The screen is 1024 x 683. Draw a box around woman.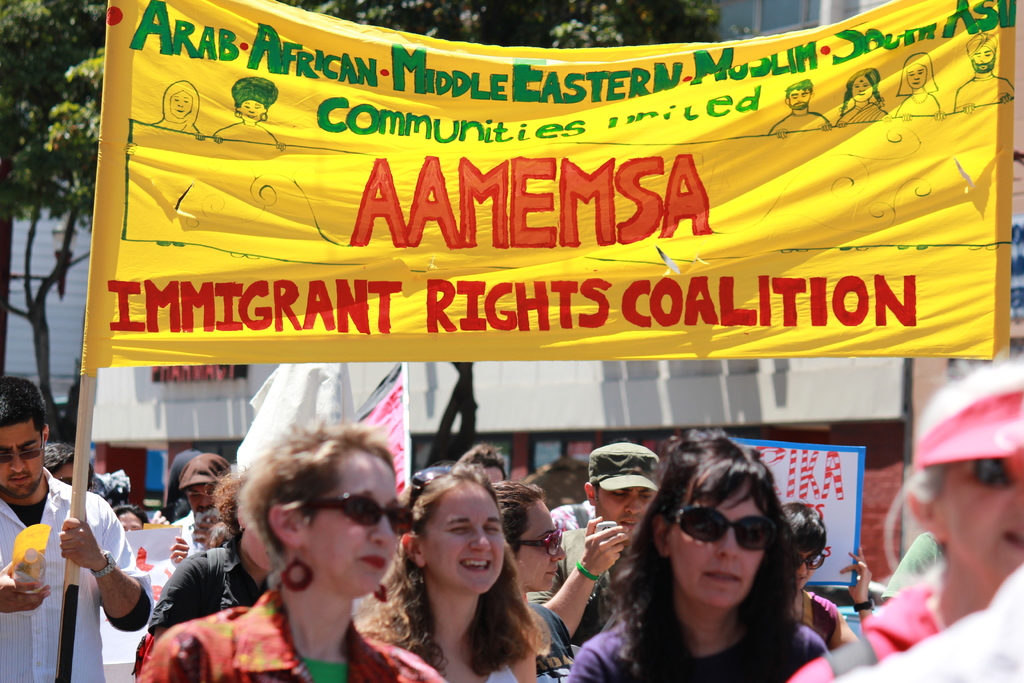
bbox=[574, 449, 870, 682].
